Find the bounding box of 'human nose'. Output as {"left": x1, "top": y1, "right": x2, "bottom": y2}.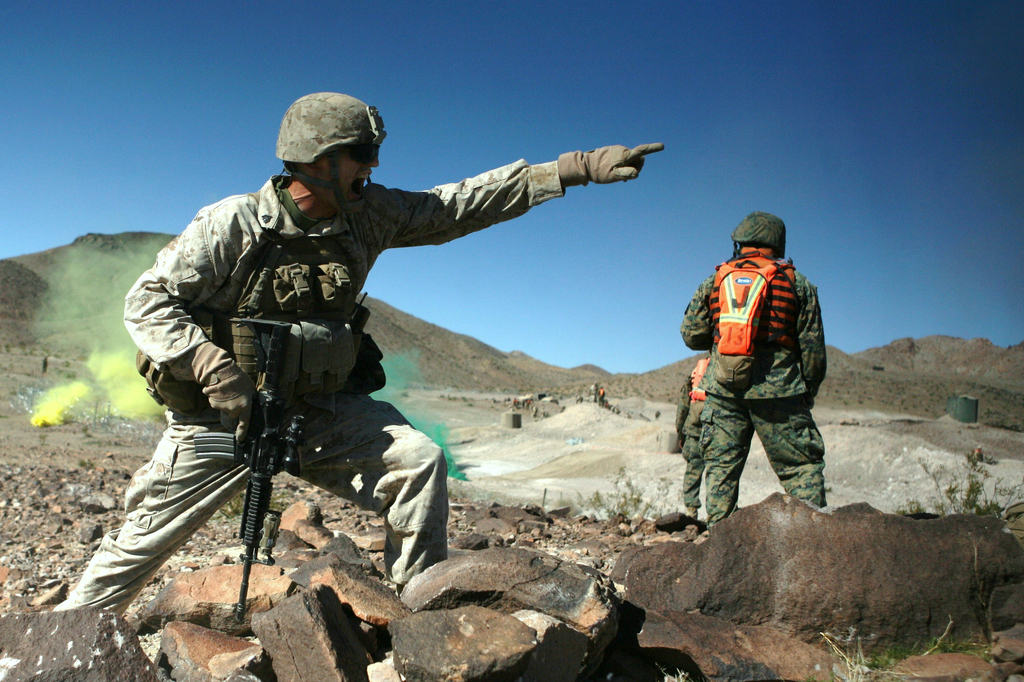
{"left": 363, "top": 150, "right": 379, "bottom": 167}.
